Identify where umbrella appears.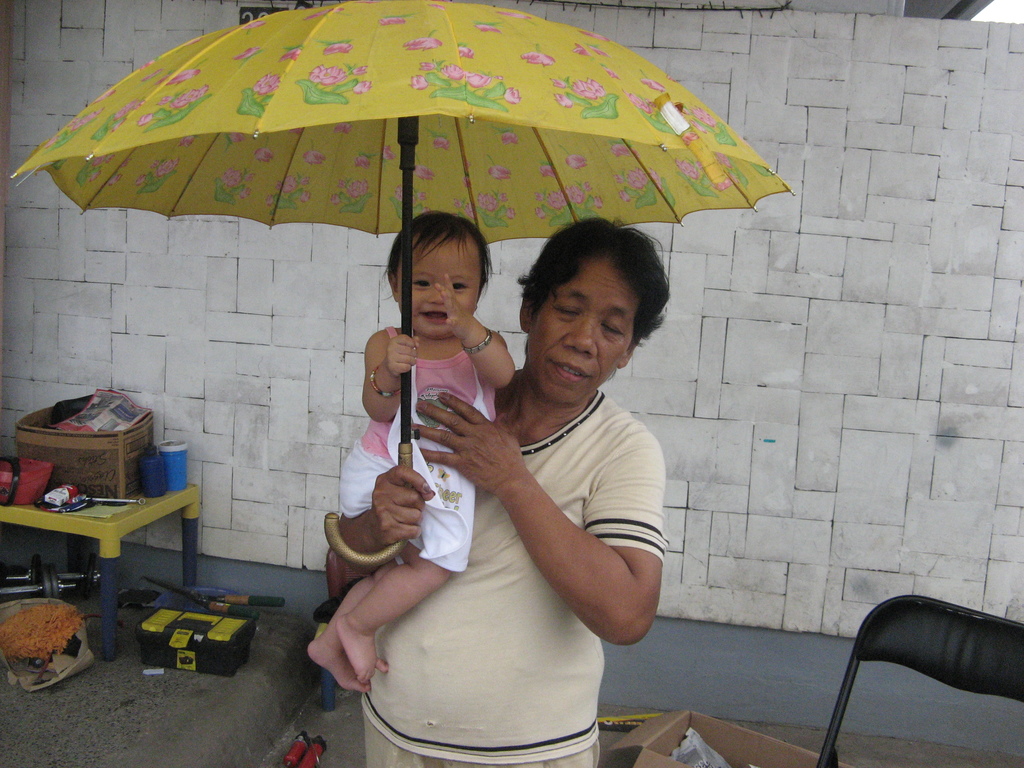
Appears at x1=2 y1=0 x2=799 y2=568.
